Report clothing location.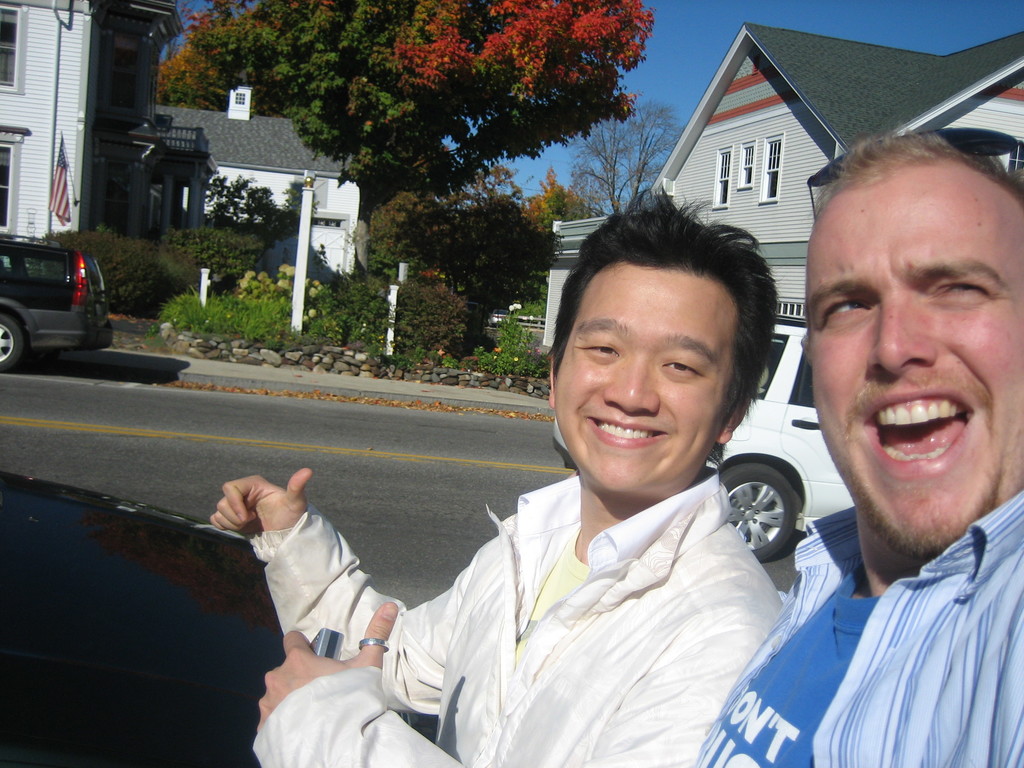
Report: (686, 490, 1023, 767).
